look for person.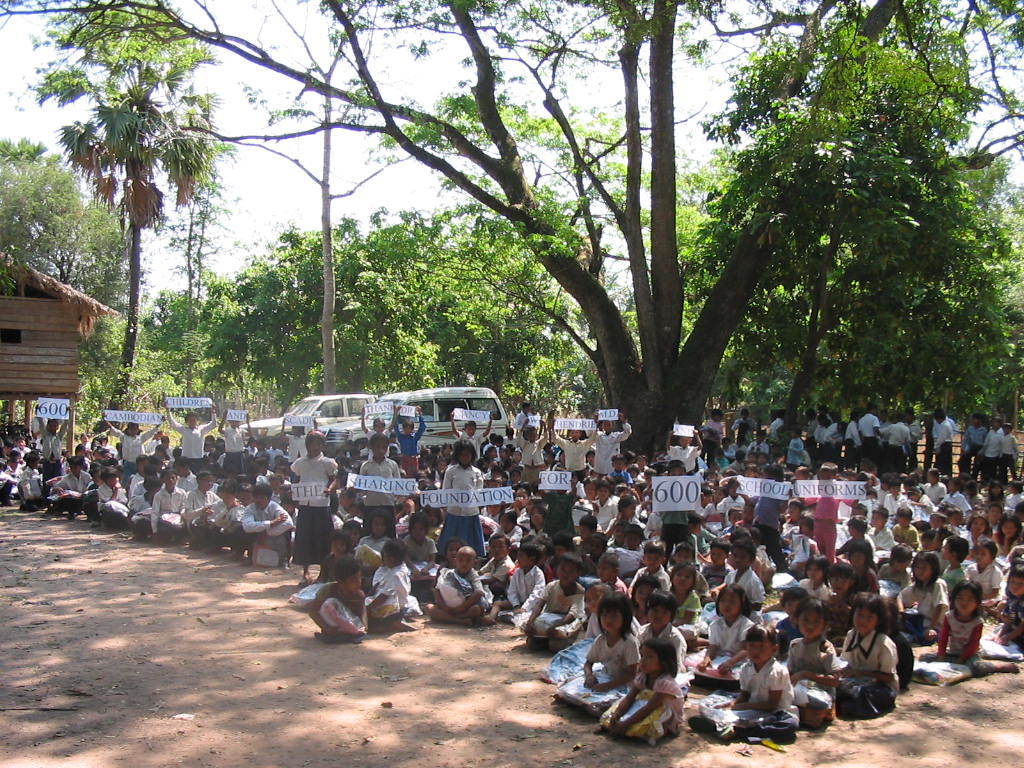
Found: l=37, t=404, r=70, b=486.
